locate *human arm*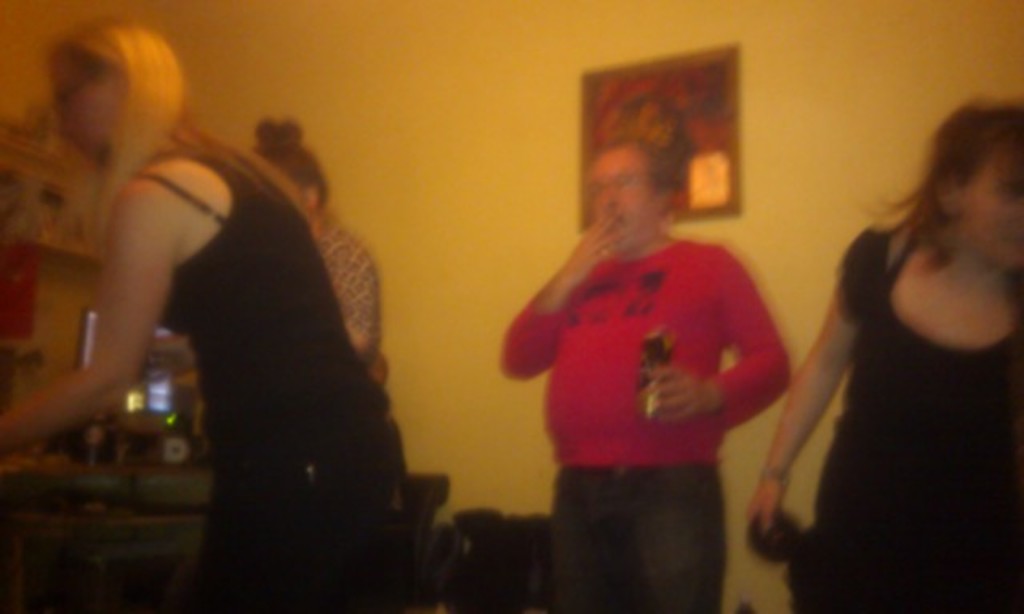
locate(645, 241, 794, 432)
